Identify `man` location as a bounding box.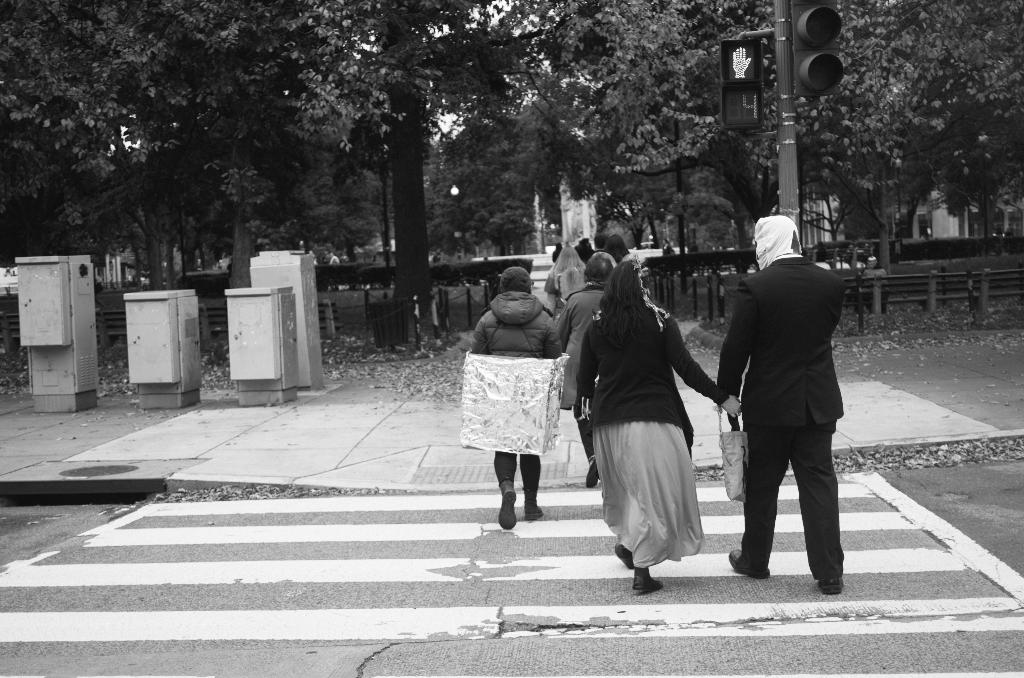
(711, 207, 858, 595).
